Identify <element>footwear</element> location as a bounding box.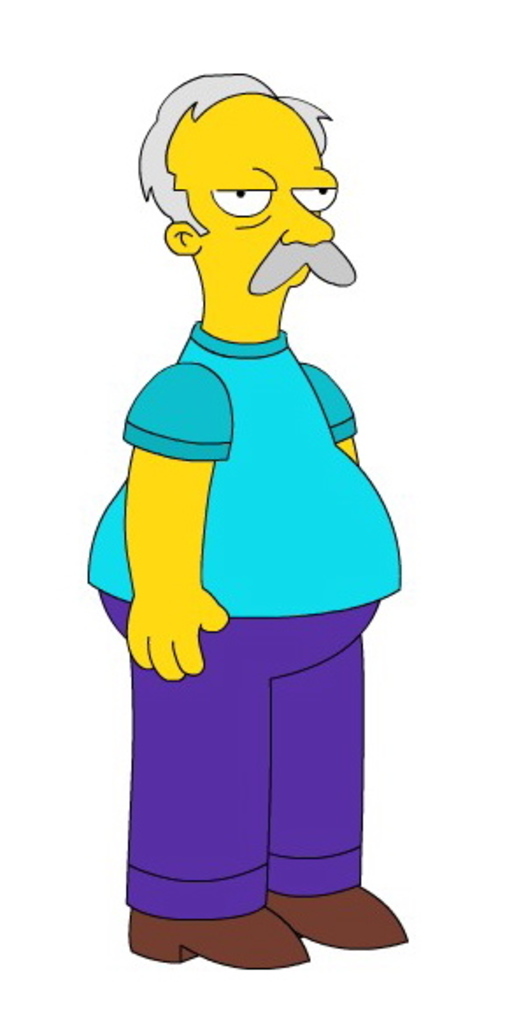
(256,878,416,956).
